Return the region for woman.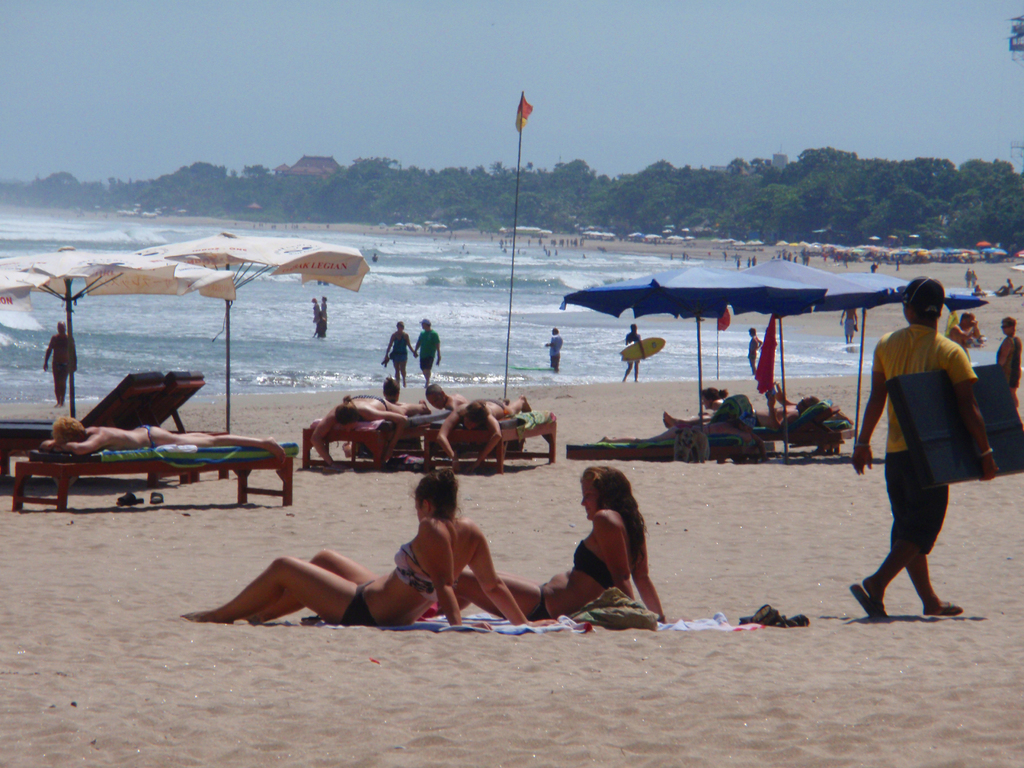
rect(435, 399, 531, 463).
